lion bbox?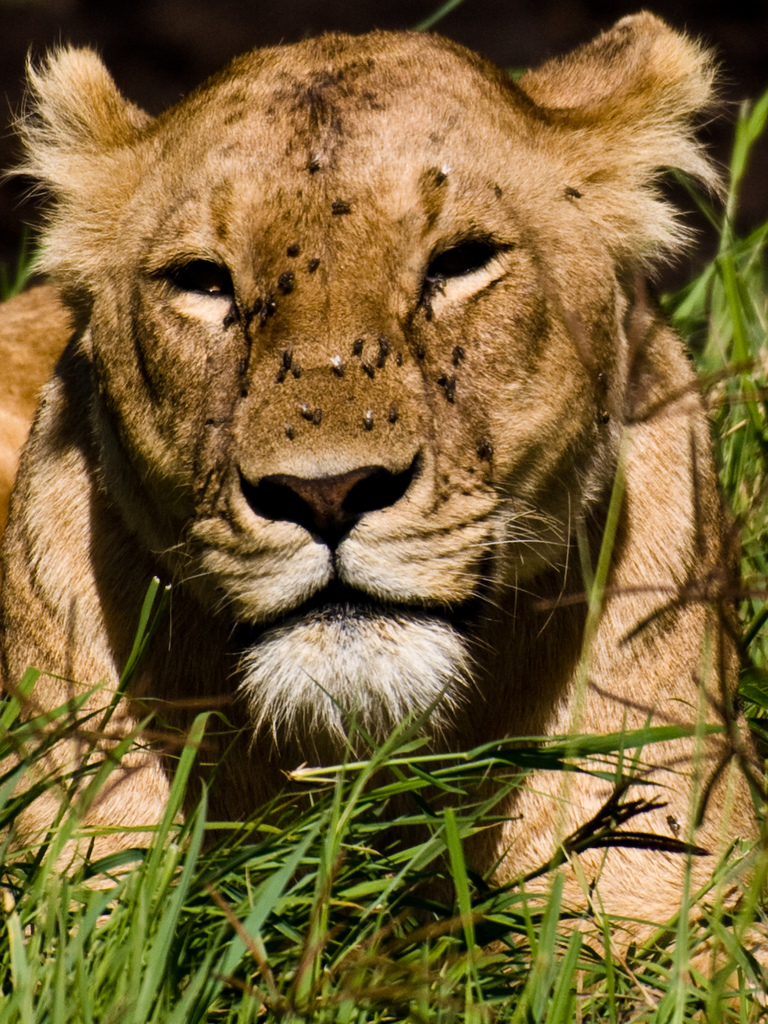
{"left": 0, "top": 7, "right": 767, "bottom": 1023}
